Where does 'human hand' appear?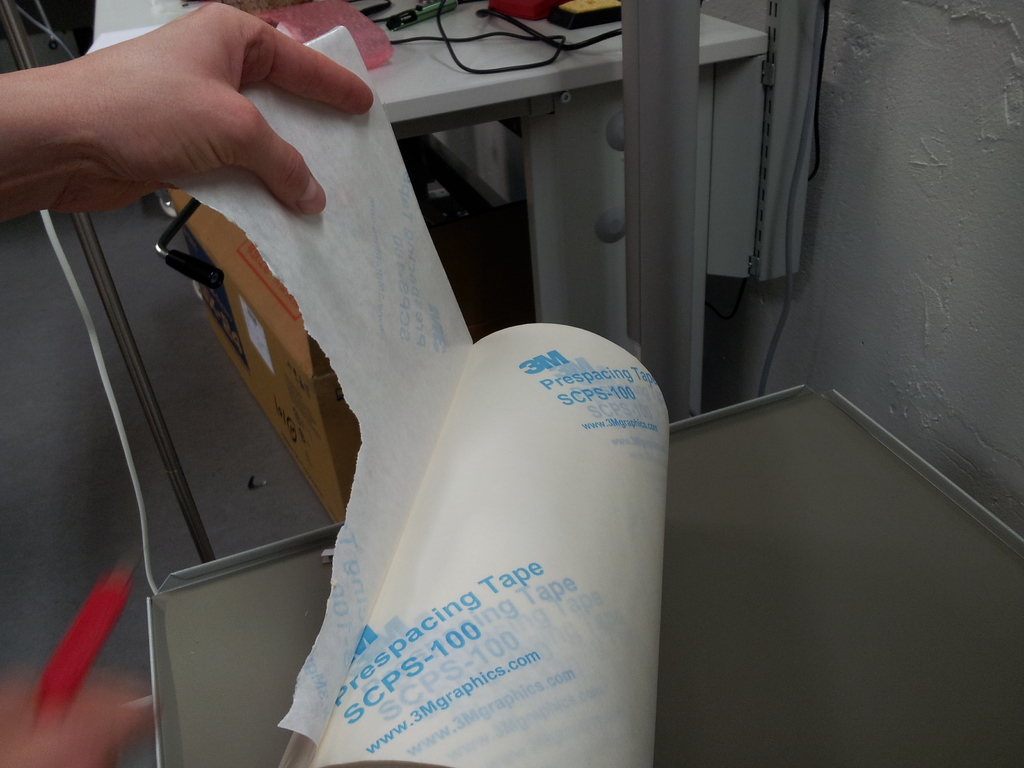
Appears at (40, 10, 369, 234).
